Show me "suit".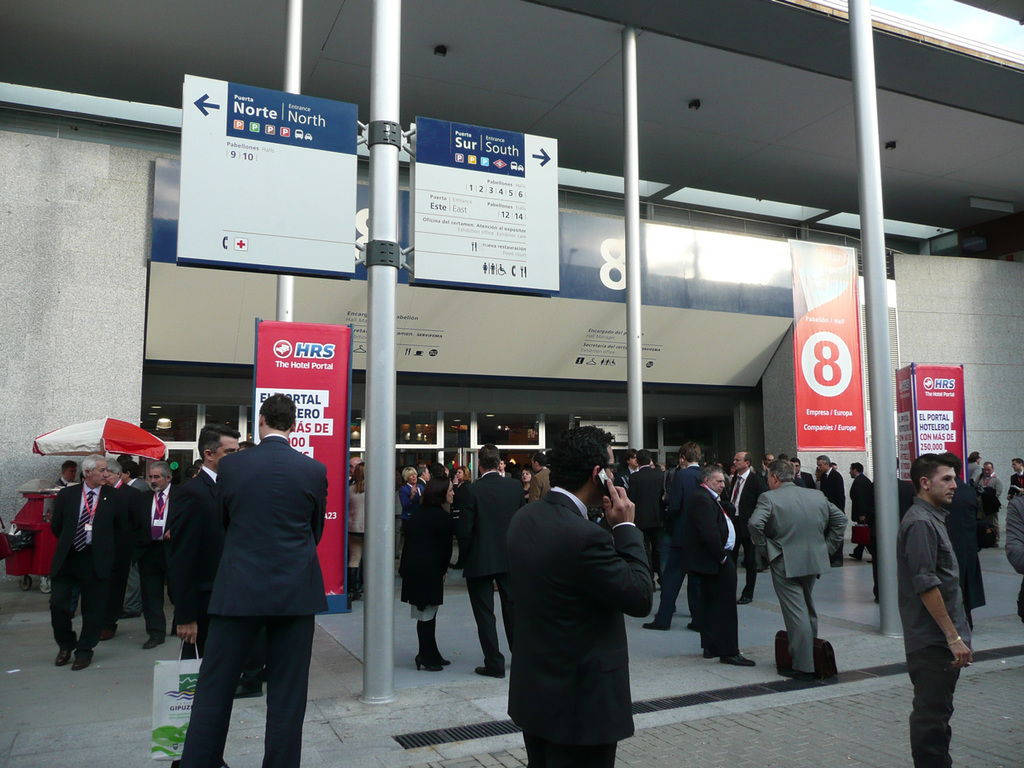
"suit" is here: rect(456, 472, 529, 662).
